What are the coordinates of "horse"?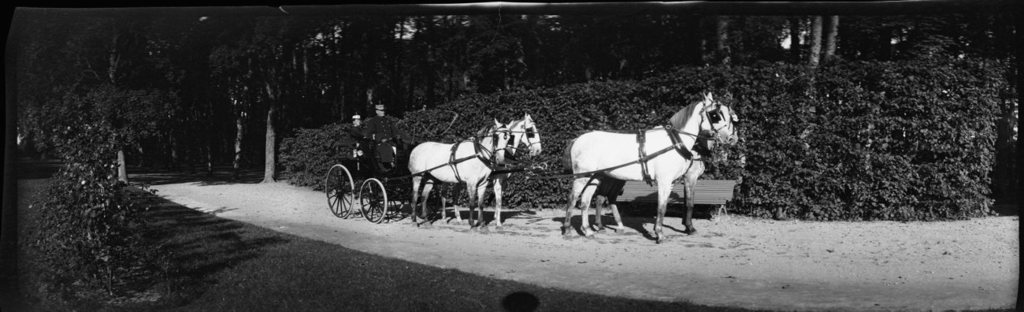
(441,111,544,228).
